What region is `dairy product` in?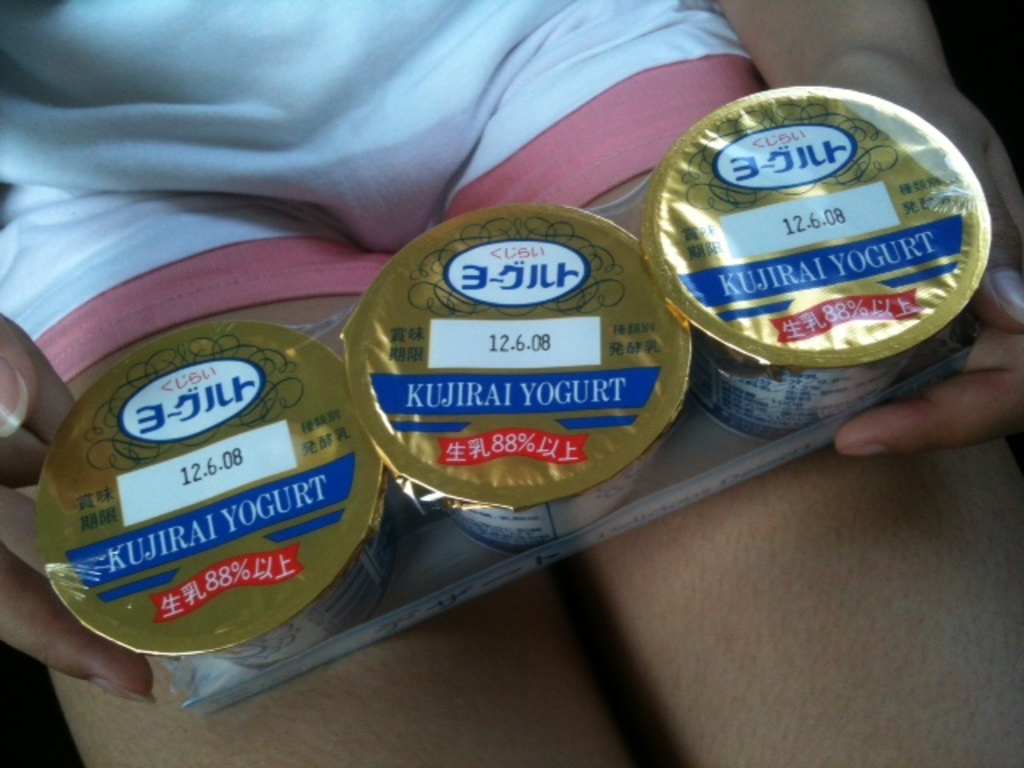
box(326, 192, 658, 526).
